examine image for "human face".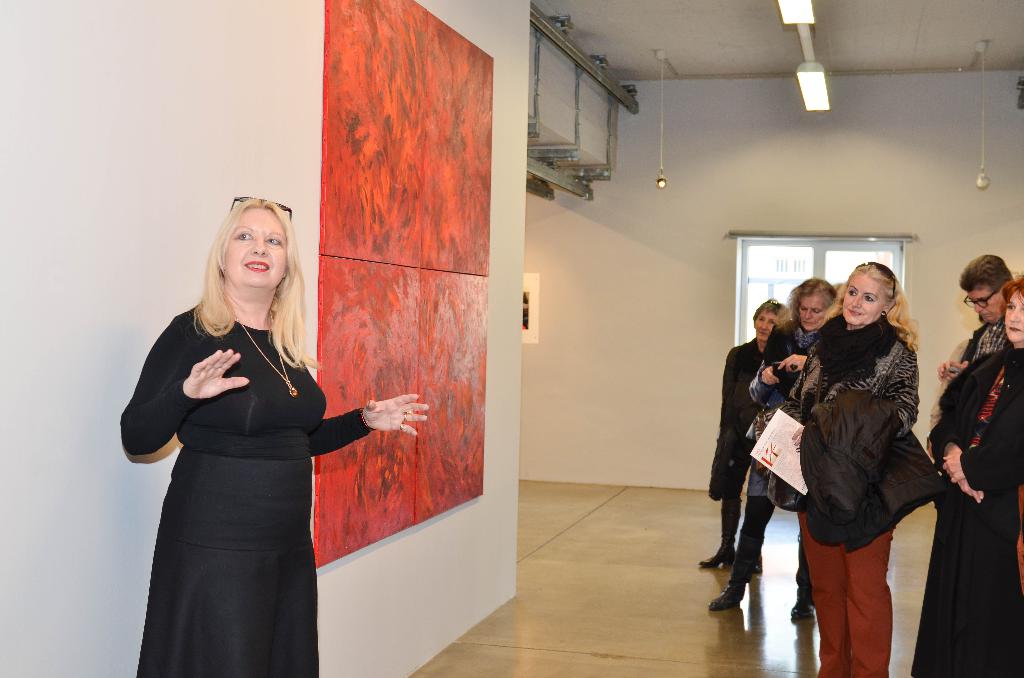
Examination result: 798 294 826 329.
